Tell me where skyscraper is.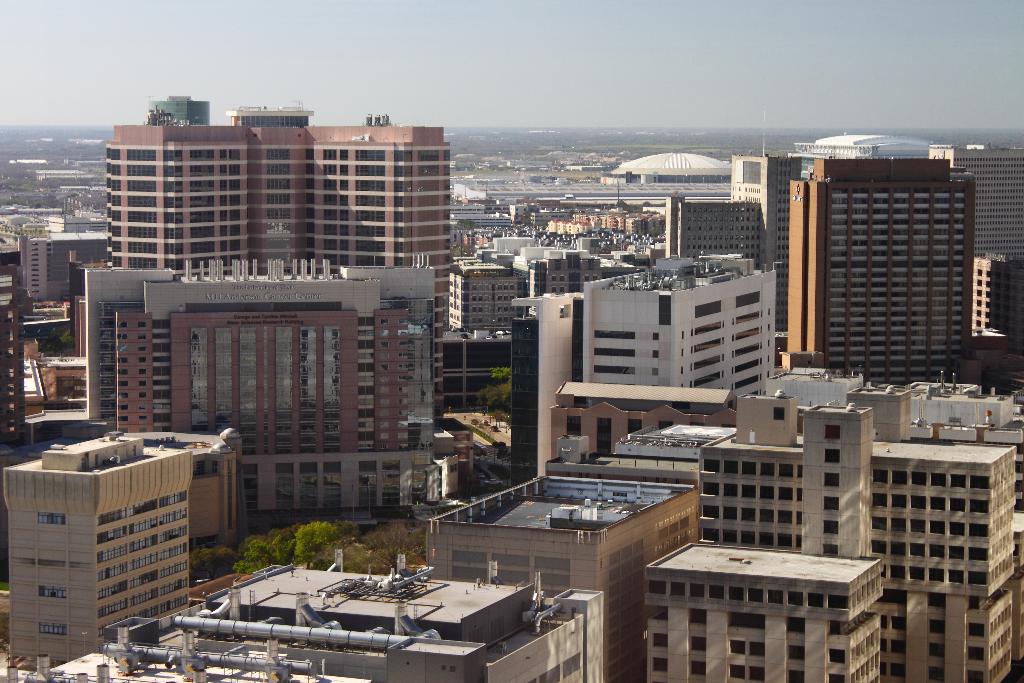
skyscraper is at <bbox>417, 459, 698, 682</bbox>.
